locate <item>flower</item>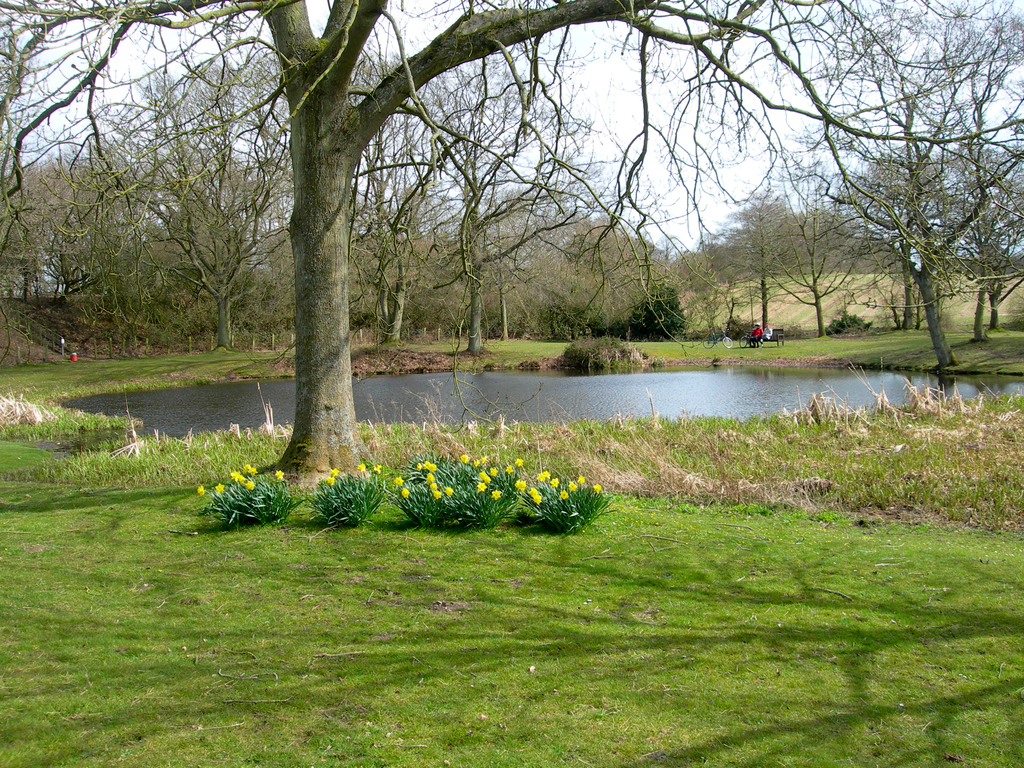
select_region(470, 458, 481, 466)
